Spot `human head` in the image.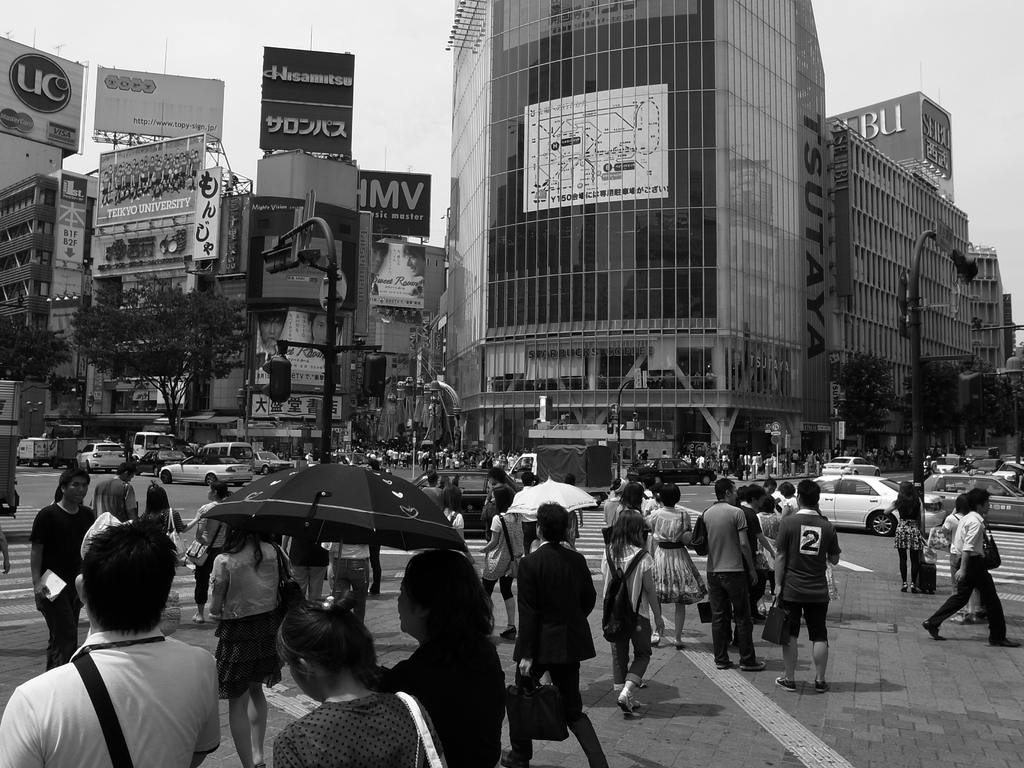
`human head` found at l=306, t=311, r=343, b=342.
